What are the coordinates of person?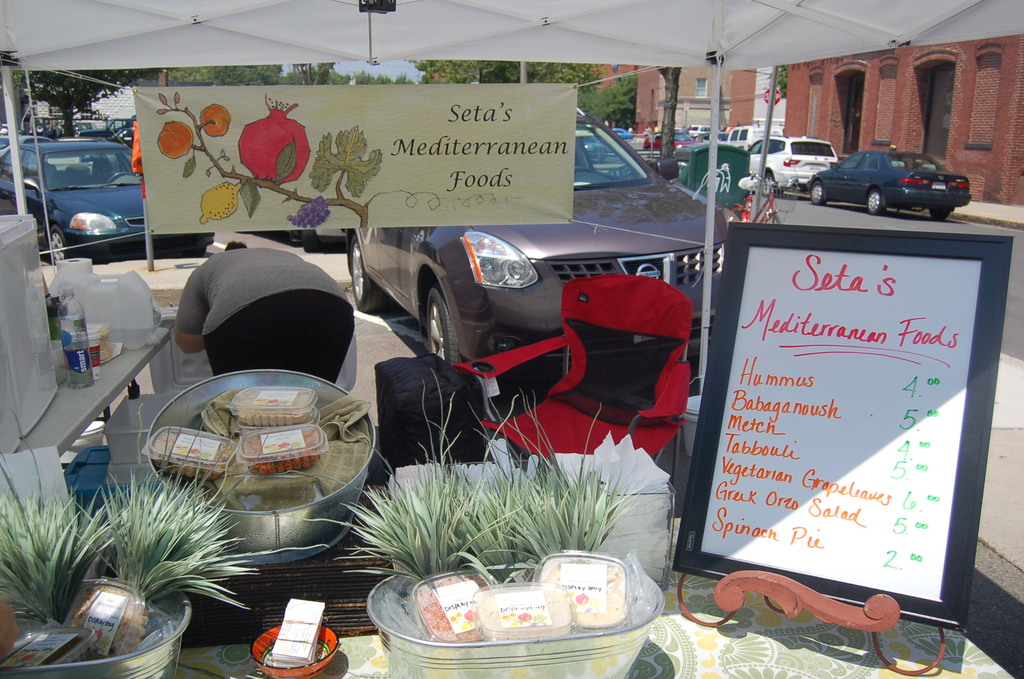
bbox(173, 237, 355, 382).
